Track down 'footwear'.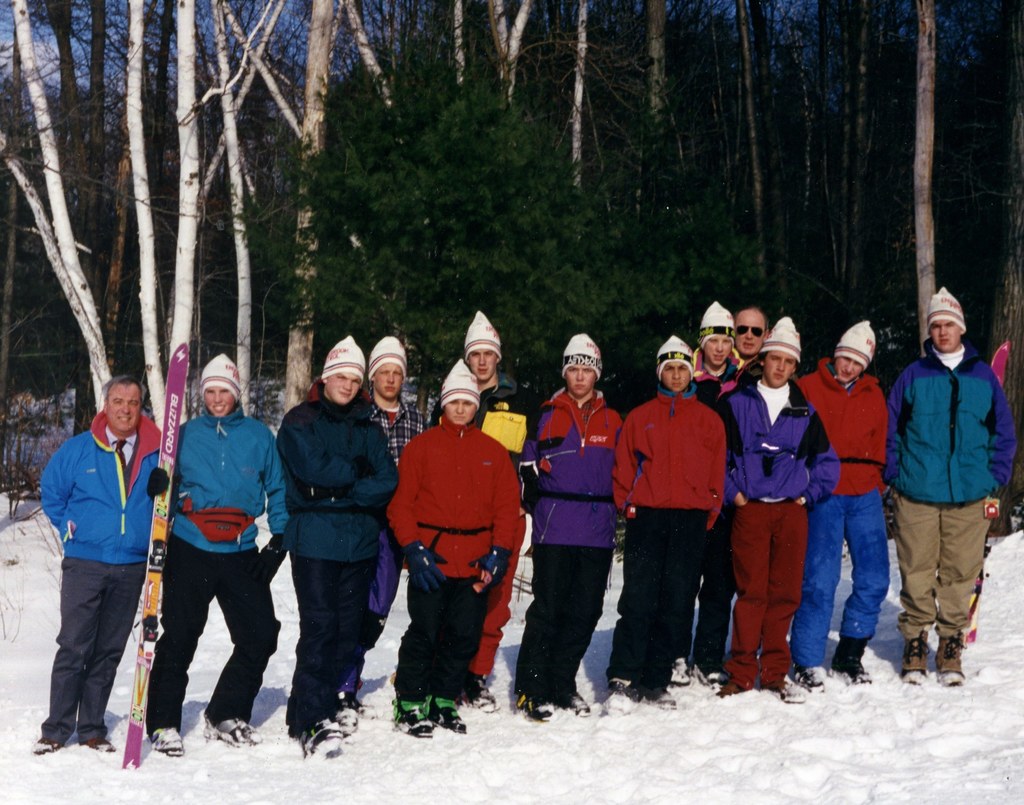
Tracked to box=[703, 673, 725, 697].
